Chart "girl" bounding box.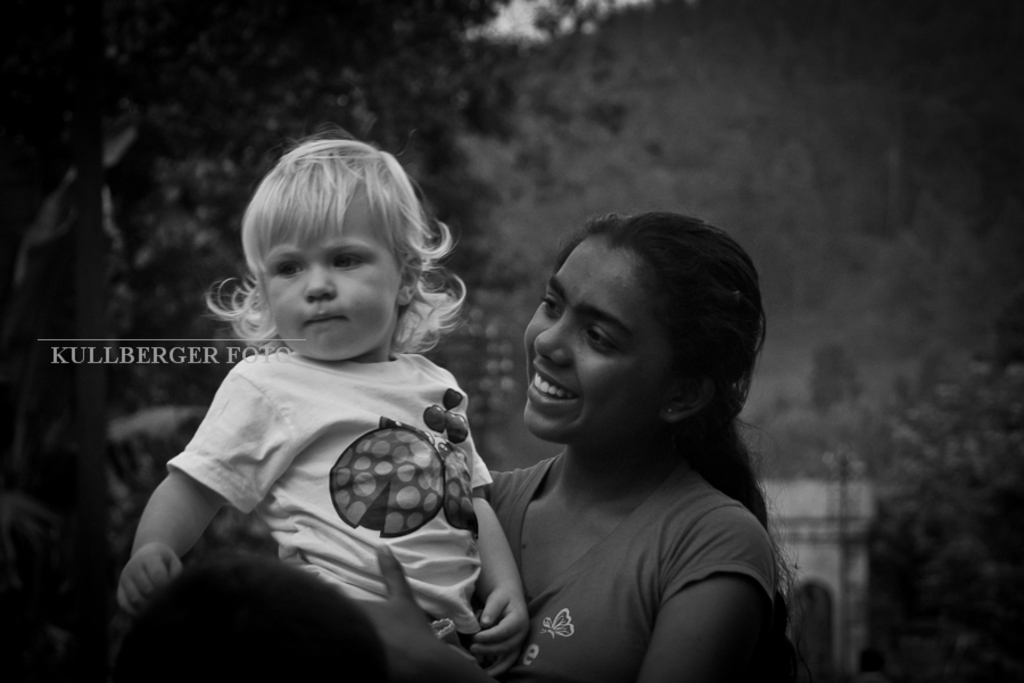
Charted: <box>113,123,534,682</box>.
